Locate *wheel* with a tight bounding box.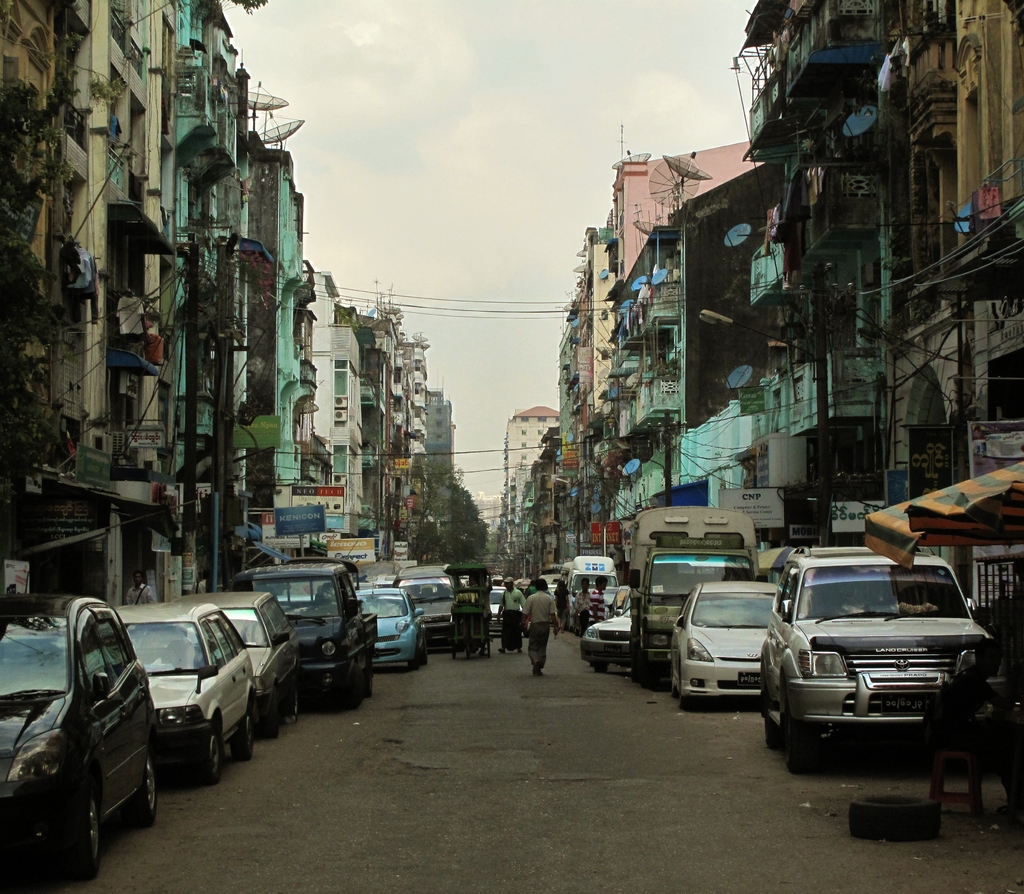
(left=679, top=670, right=694, bottom=710).
